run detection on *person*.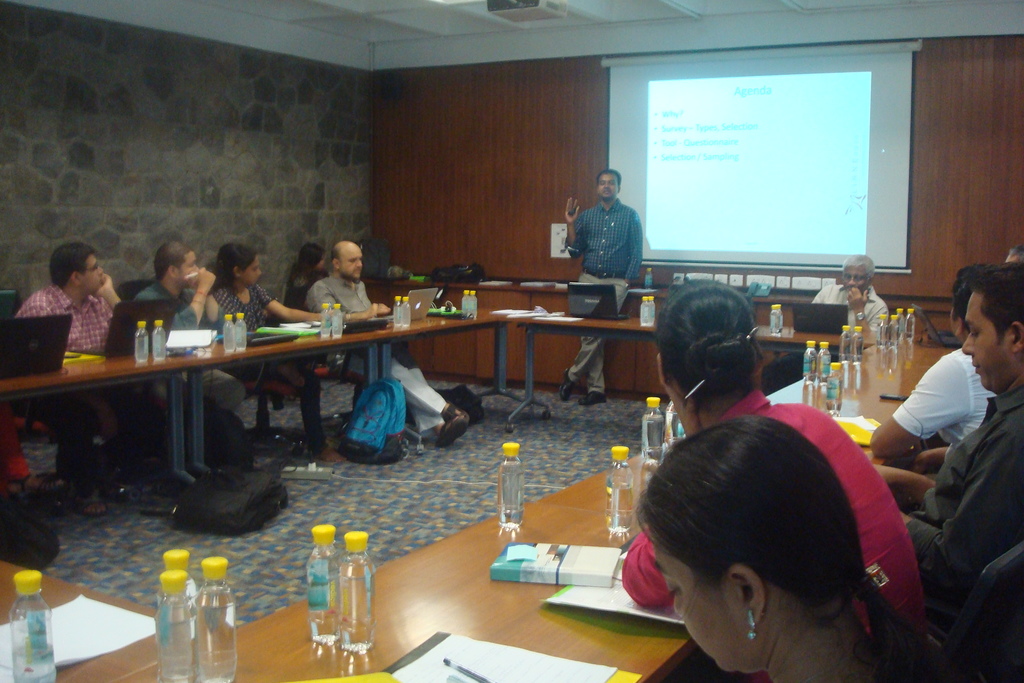
Result: bbox=[214, 240, 372, 464].
